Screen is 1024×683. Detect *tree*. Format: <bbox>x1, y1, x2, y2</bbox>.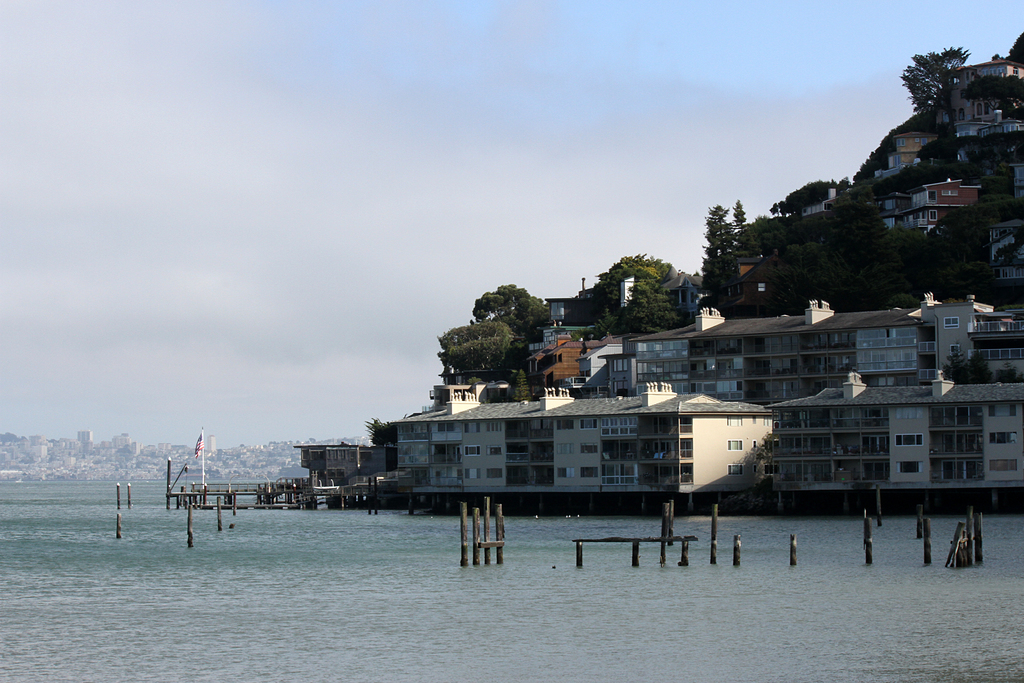
<bbox>431, 331, 511, 363</bbox>.
